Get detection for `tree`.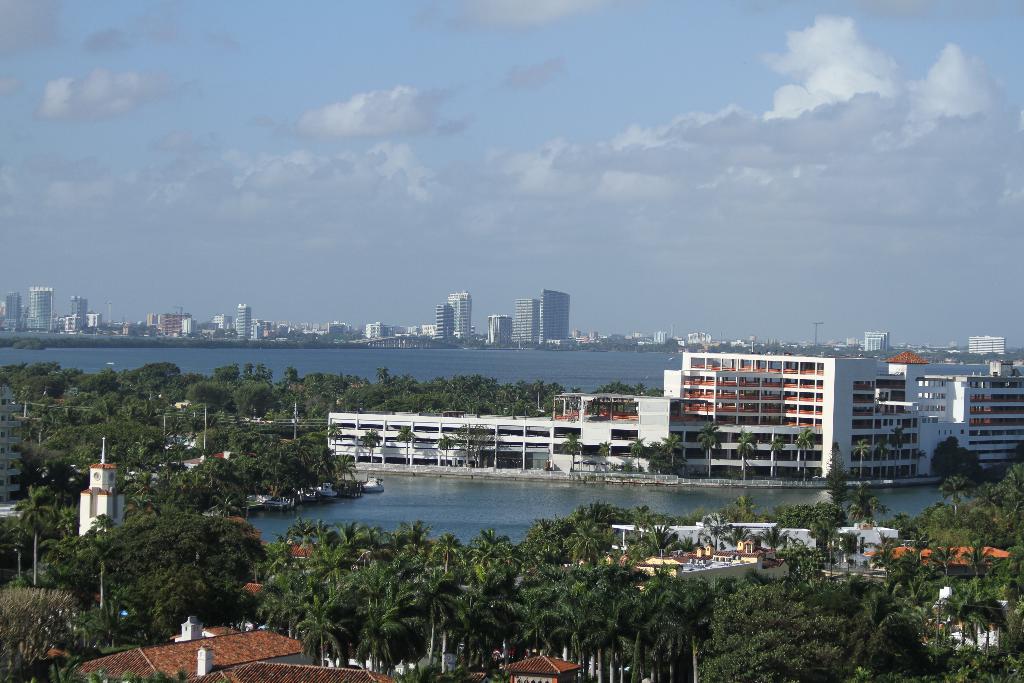
Detection: box(2, 365, 28, 392).
